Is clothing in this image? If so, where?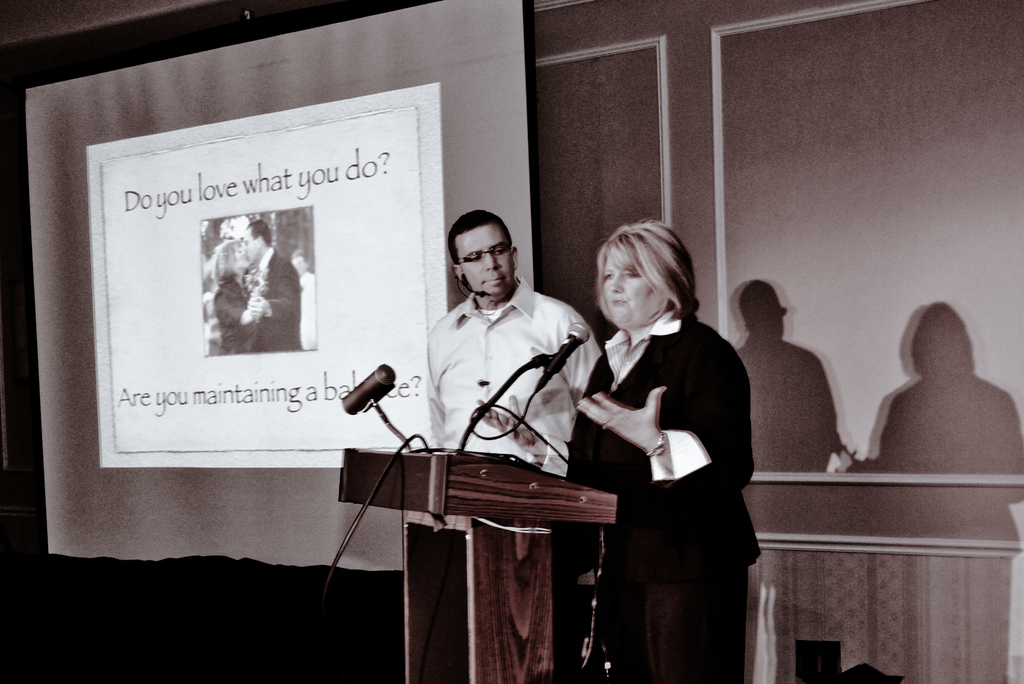
Yes, at bbox=(572, 275, 762, 646).
